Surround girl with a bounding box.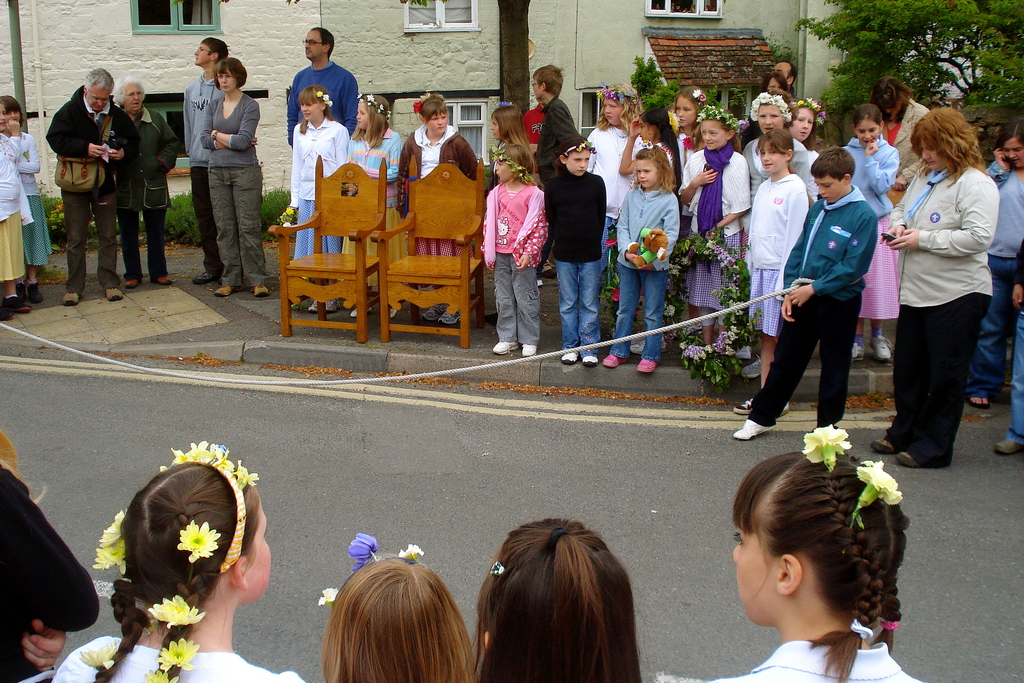
{"left": 731, "top": 127, "right": 811, "bottom": 416}.
